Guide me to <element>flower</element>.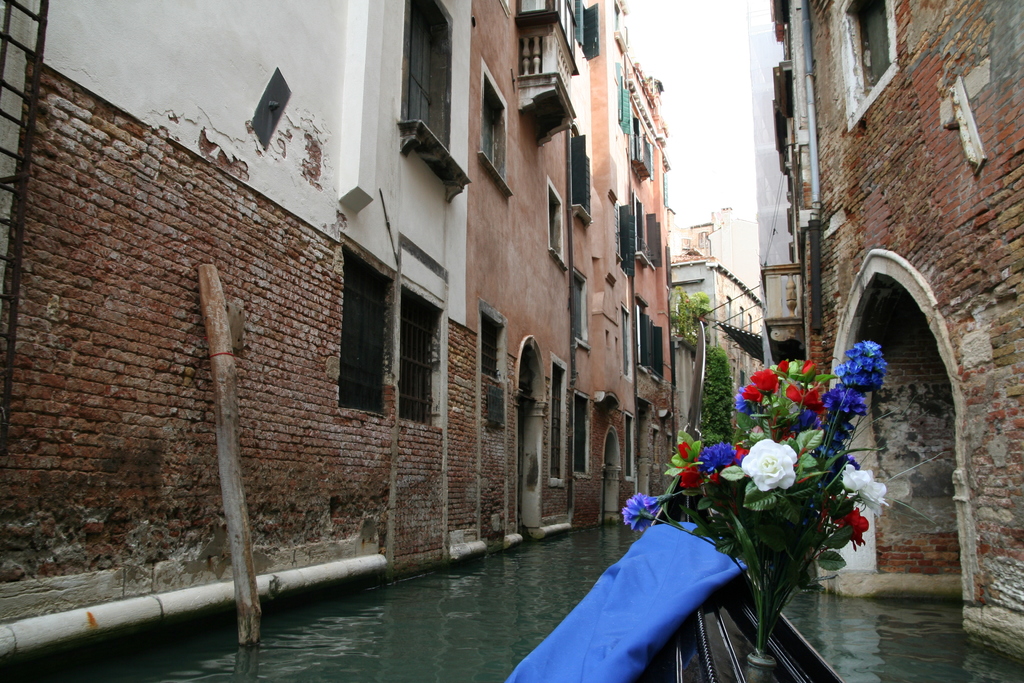
Guidance: 844, 465, 891, 511.
